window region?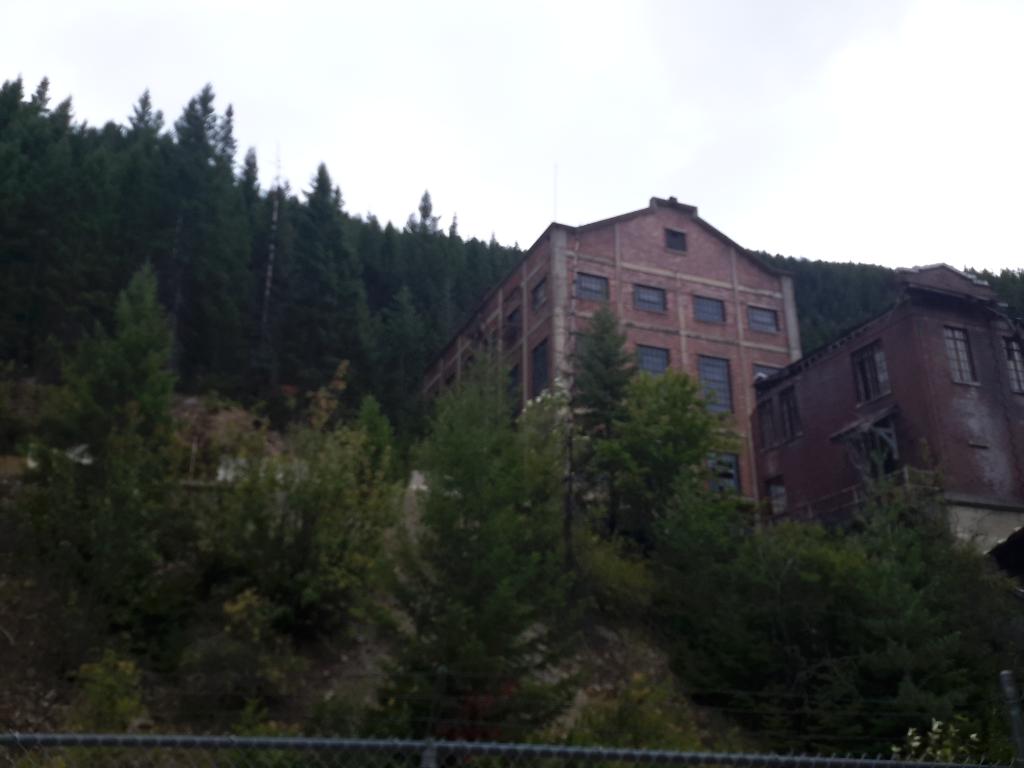
<bbox>700, 447, 741, 495</bbox>
